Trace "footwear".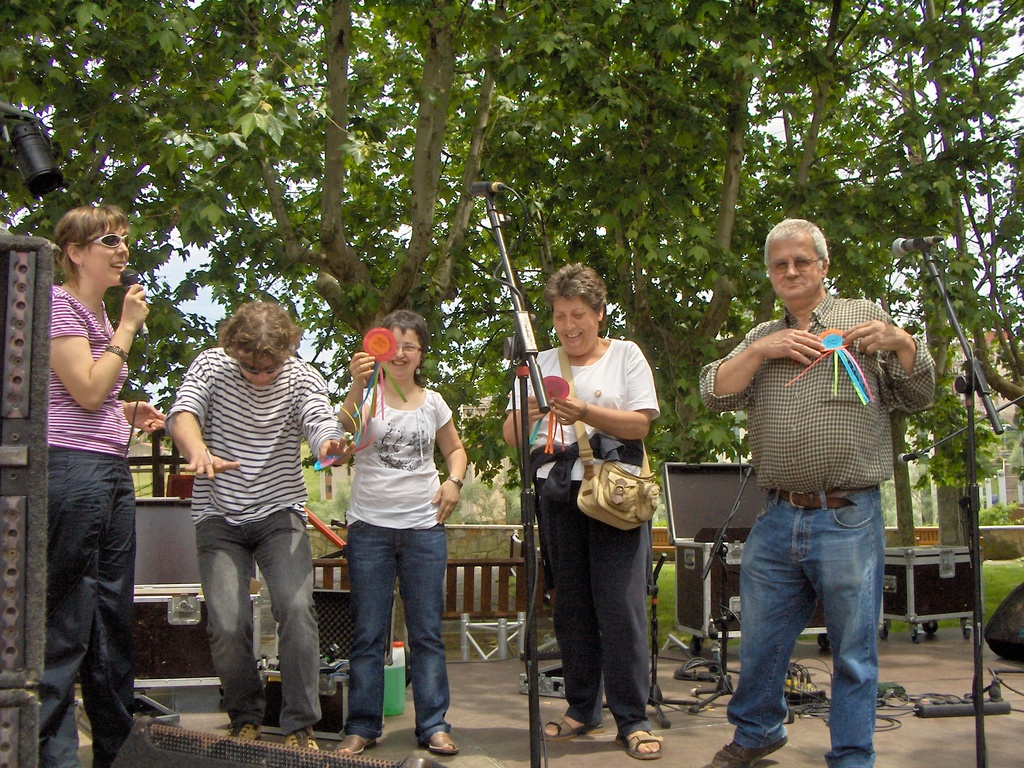
Traced to [426, 733, 458, 753].
